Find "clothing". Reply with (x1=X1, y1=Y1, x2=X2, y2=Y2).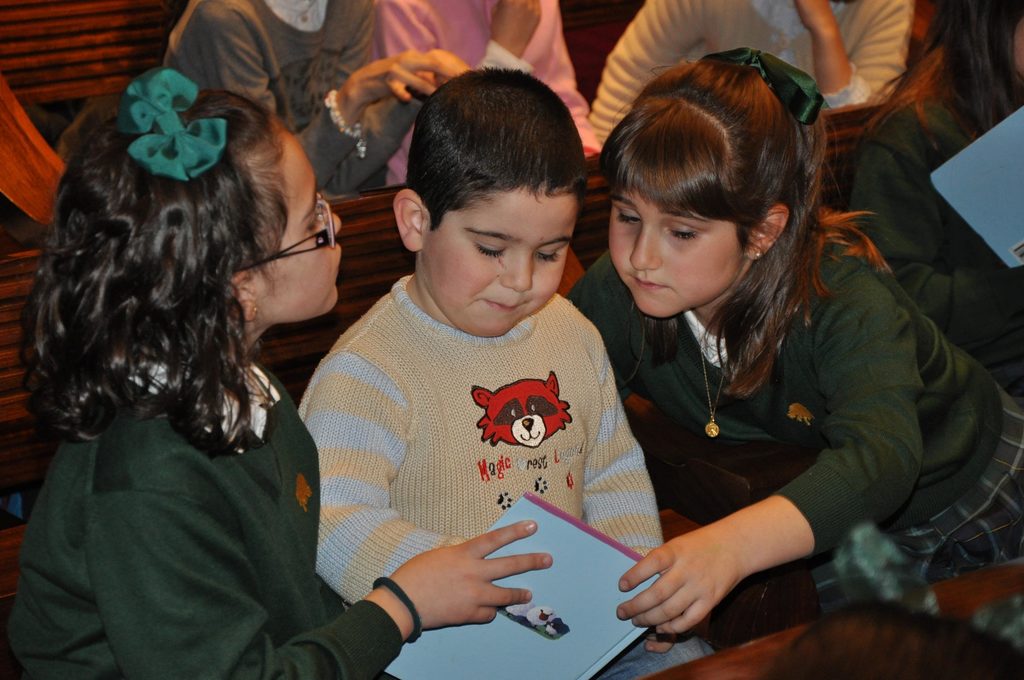
(x1=0, y1=350, x2=404, y2=679).
